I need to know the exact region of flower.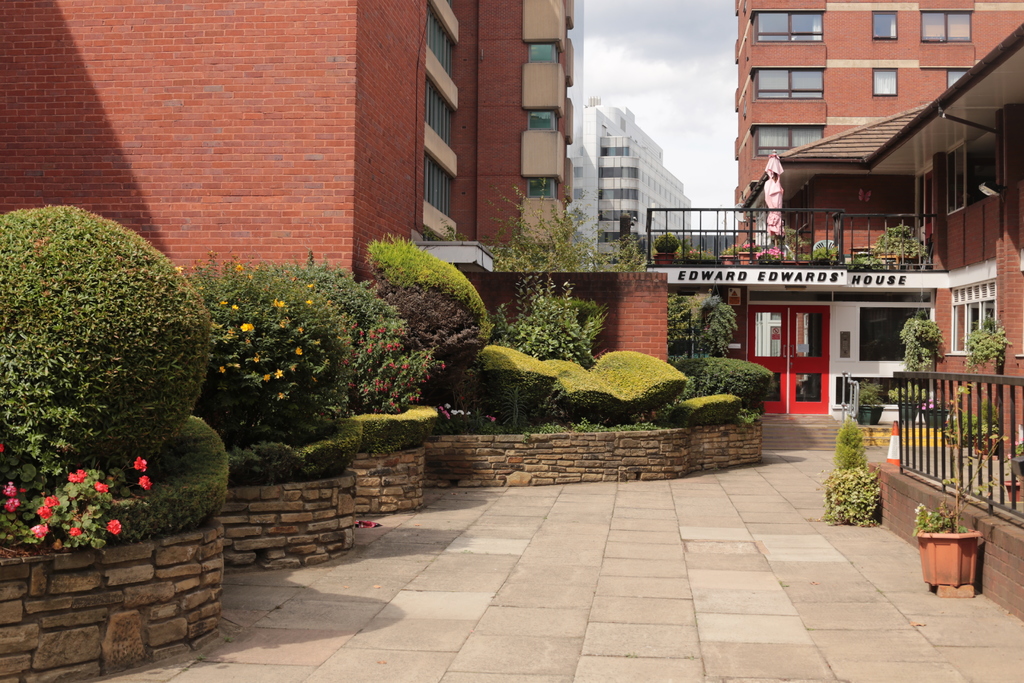
Region: {"left": 244, "top": 334, "right": 250, "bottom": 342}.
